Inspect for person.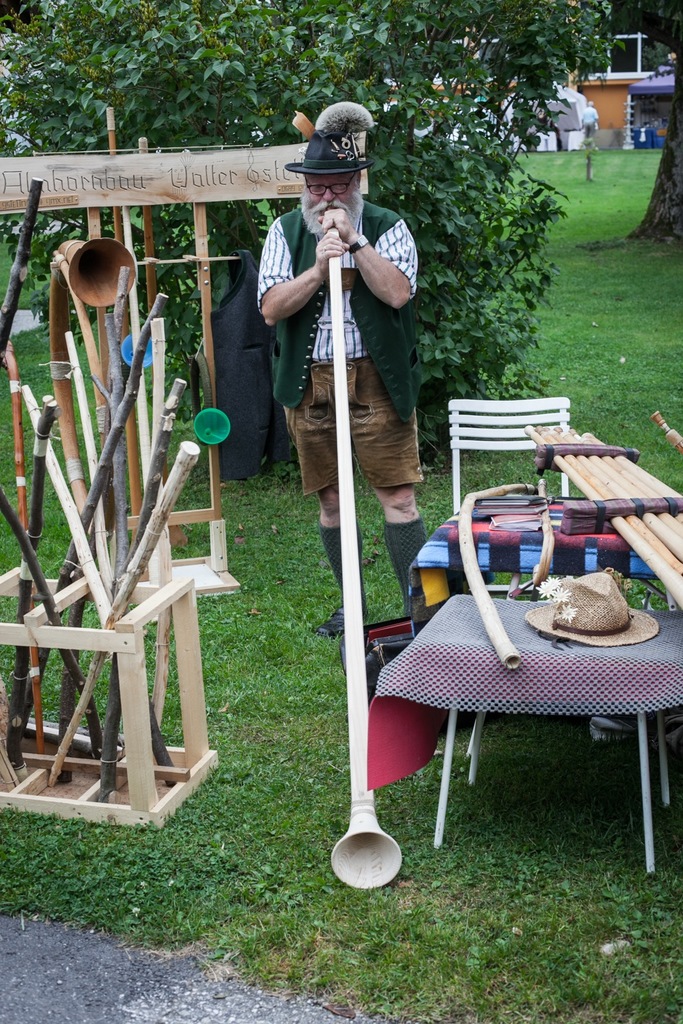
Inspection: <region>581, 100, 597, 142</region>.
